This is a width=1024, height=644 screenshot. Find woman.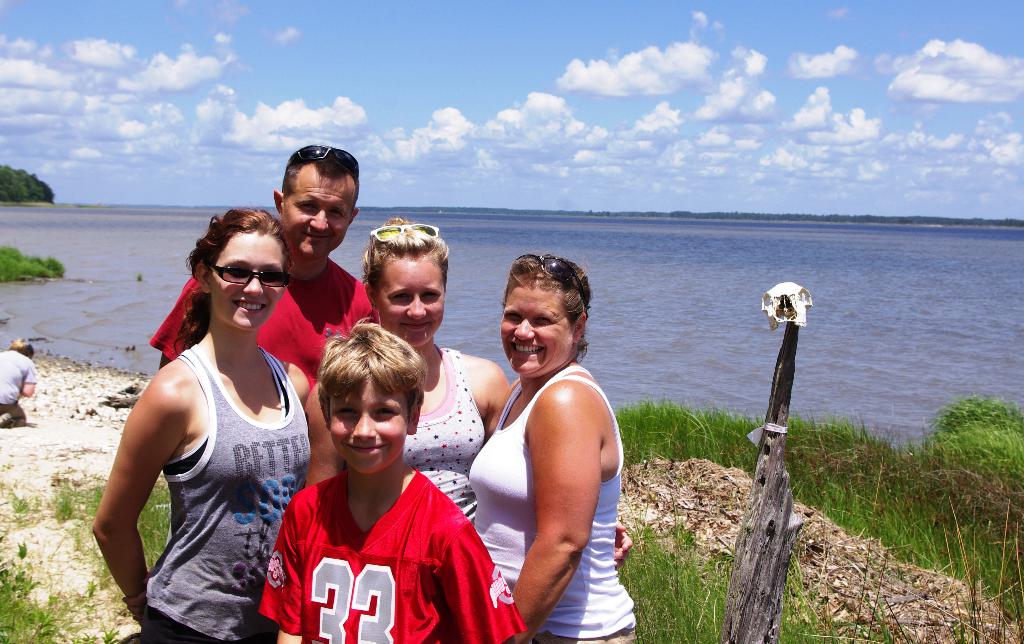
Bounding box: left=306, top=215, right=633, bottom=546.
